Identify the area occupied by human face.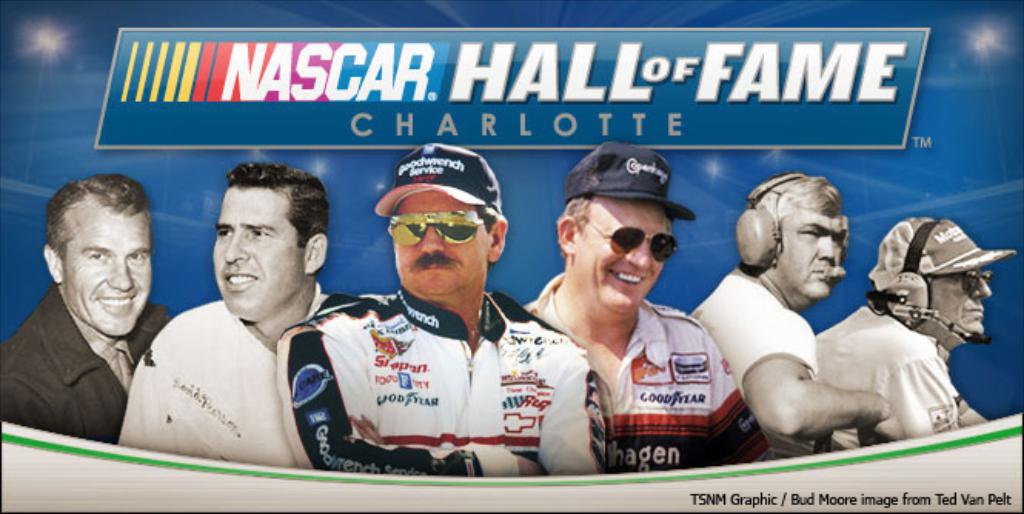
Area: detection(62, 197, 154, 335).
